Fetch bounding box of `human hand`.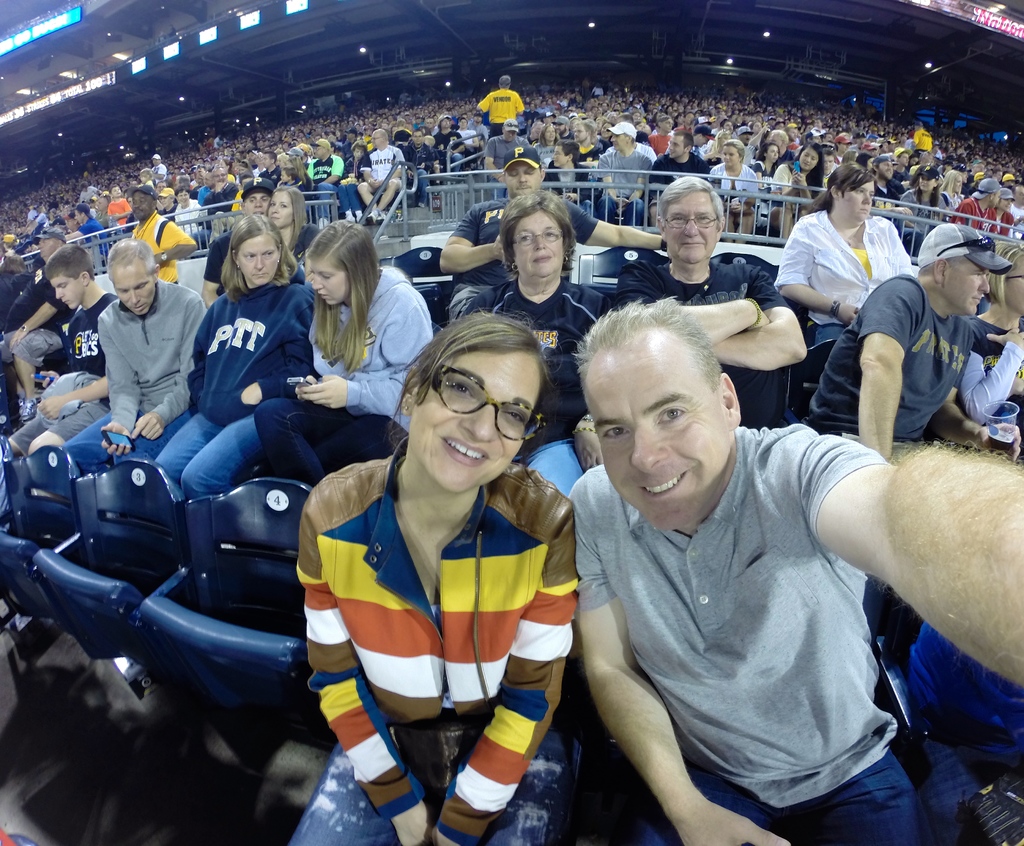
Bbox: locate(389, 797, 436, 845).
